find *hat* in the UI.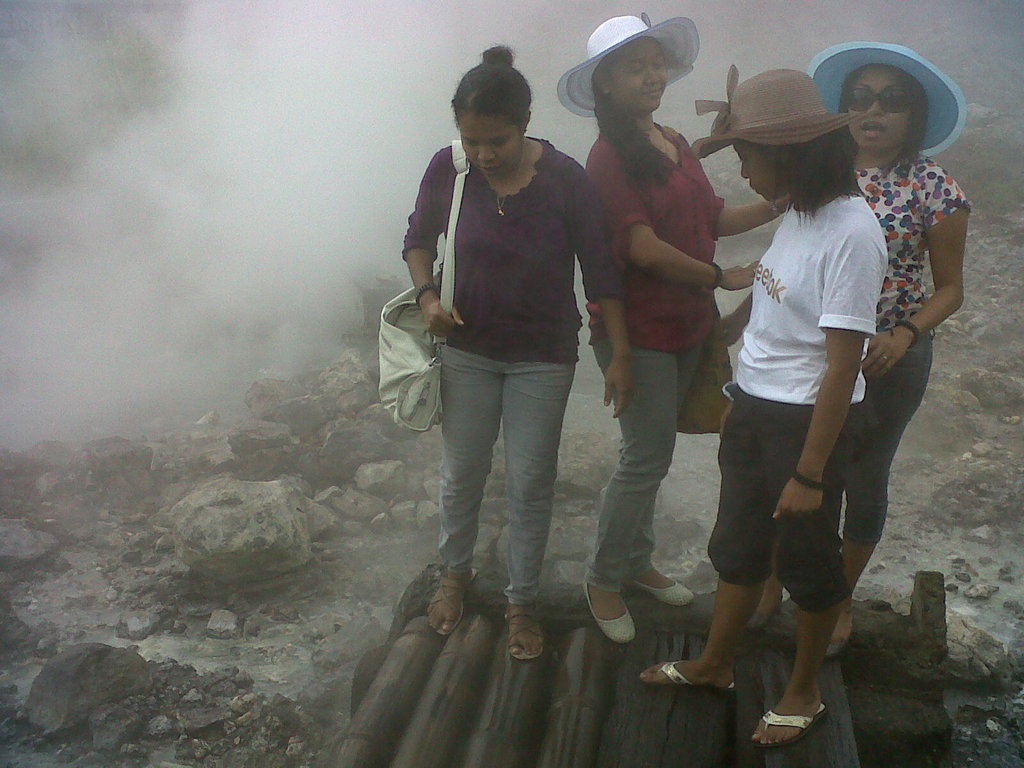
UI element at 688,65,851,150.
